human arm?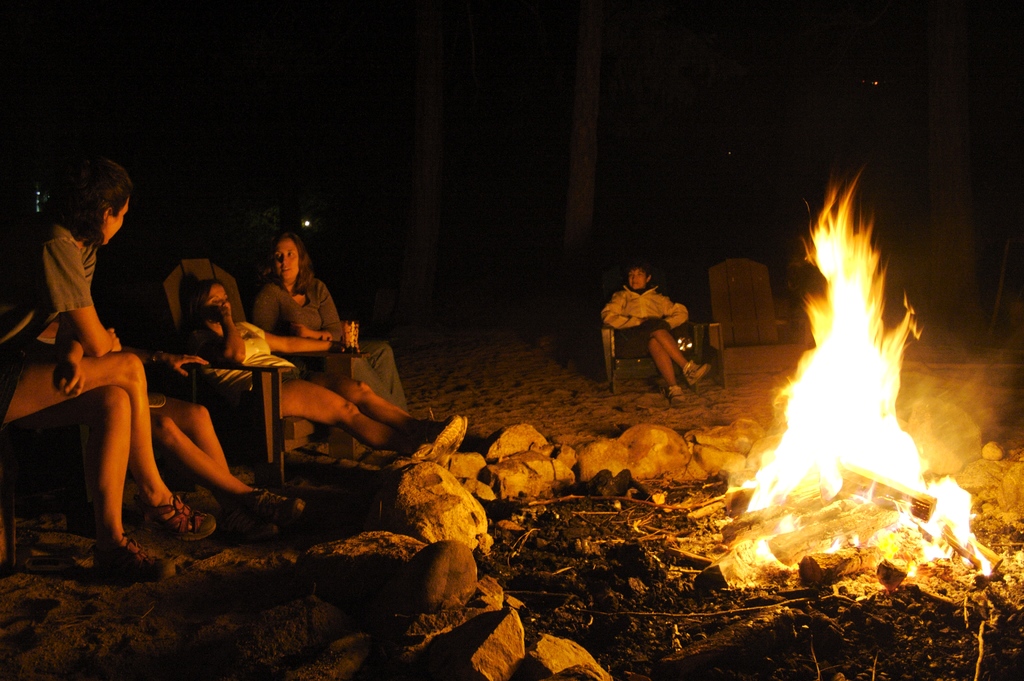
(left=150, top=354, right=214, bottom=382)
